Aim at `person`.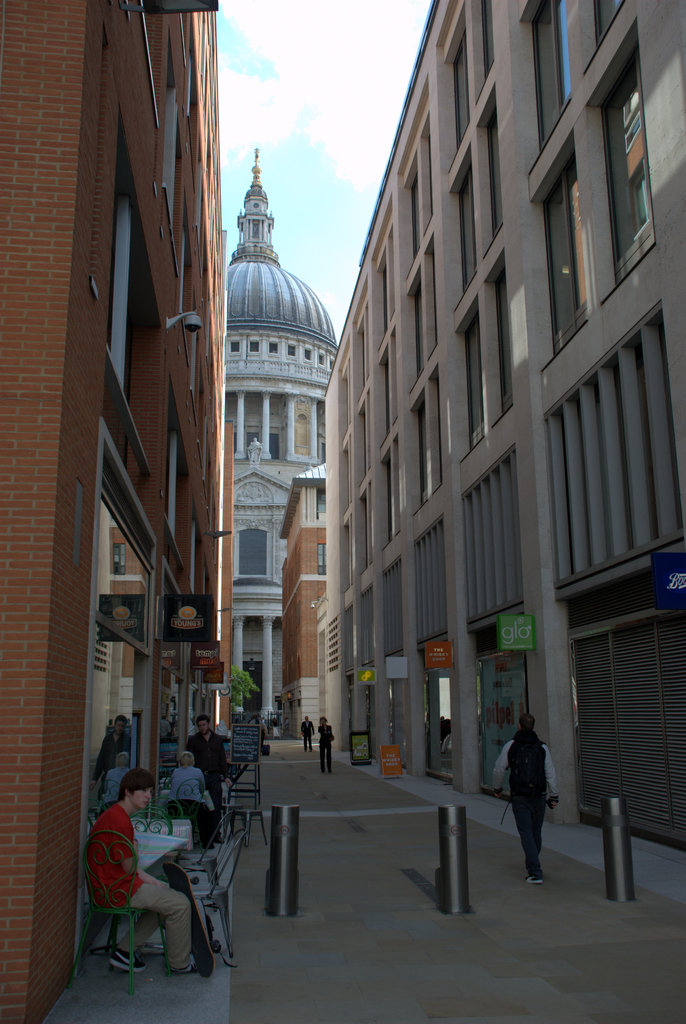
Aimed at [x1=501, y1=708, x2=564, y2=885].
